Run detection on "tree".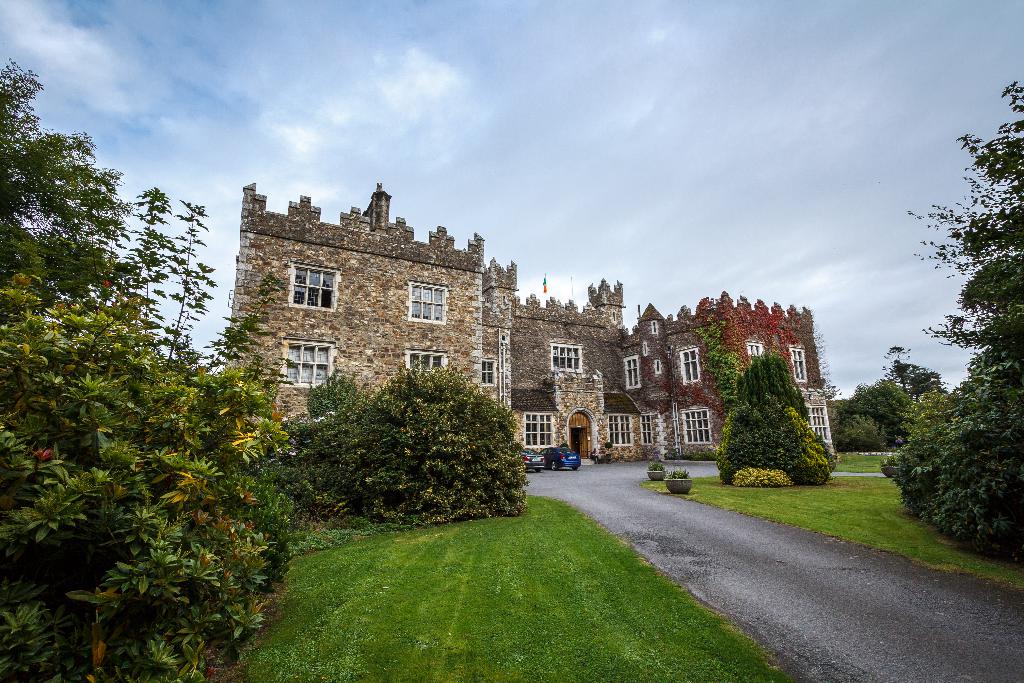
Result: locate(0, 63, 134, 308).
